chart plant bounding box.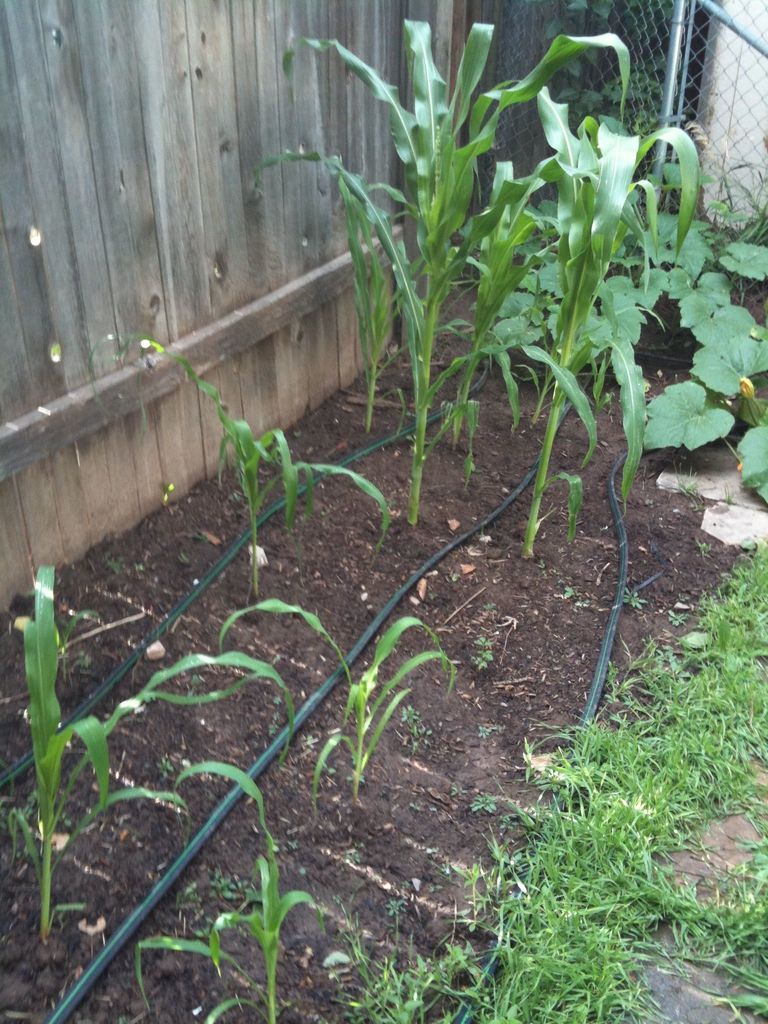
Charted: <bbox>396, 704, 429, 756</bbox>.
